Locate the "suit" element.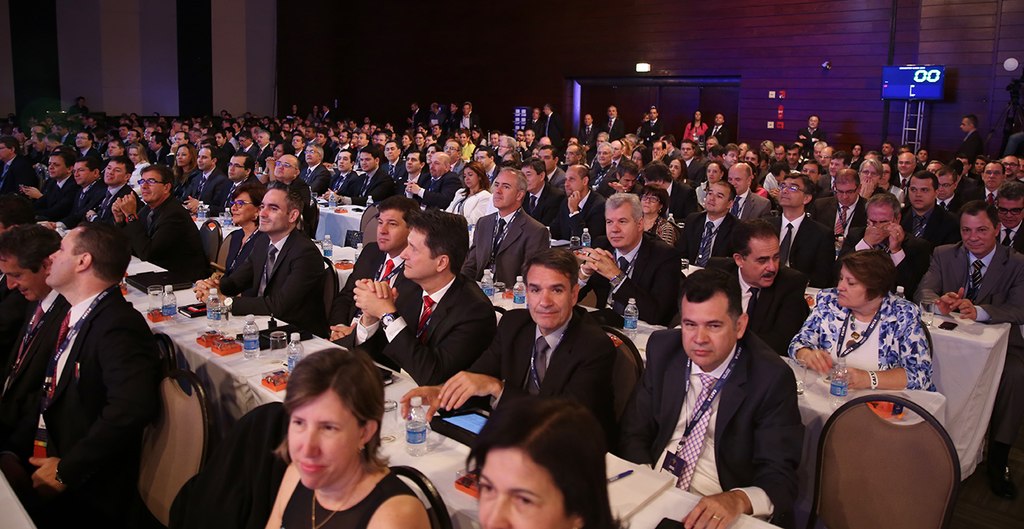
Element bbox: [0, 283, 72, 453].
